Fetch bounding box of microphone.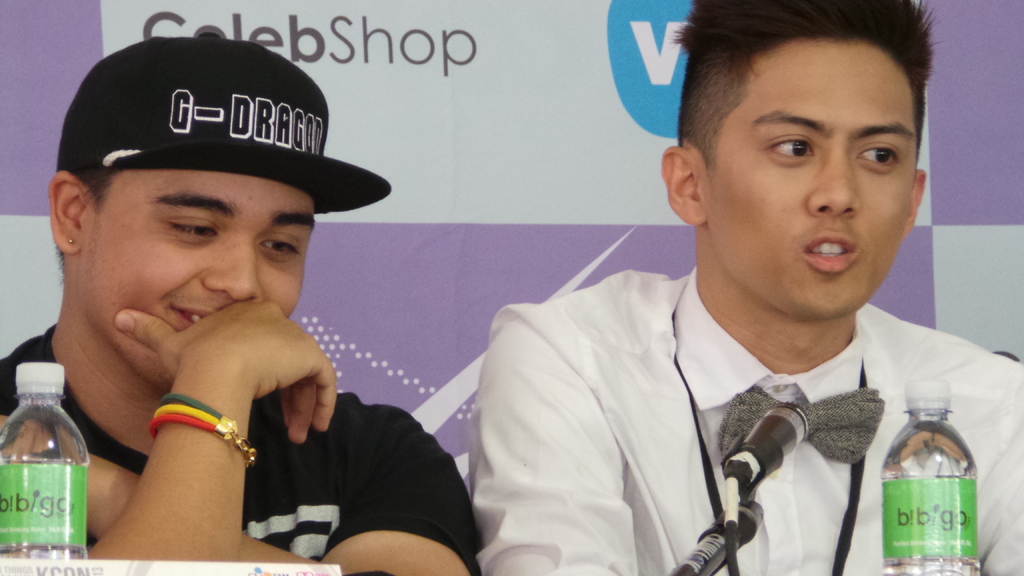
Bbox: <bbox>713, 399, 812, 499</bbox>.
